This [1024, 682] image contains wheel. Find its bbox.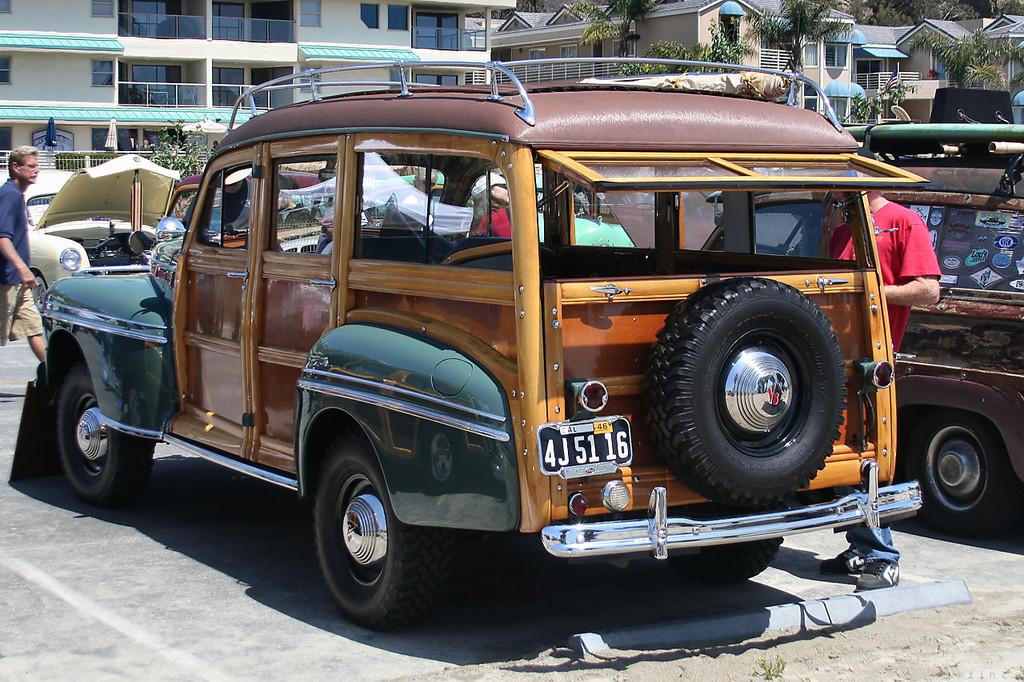
locate(910, 430, 1010, 545).
